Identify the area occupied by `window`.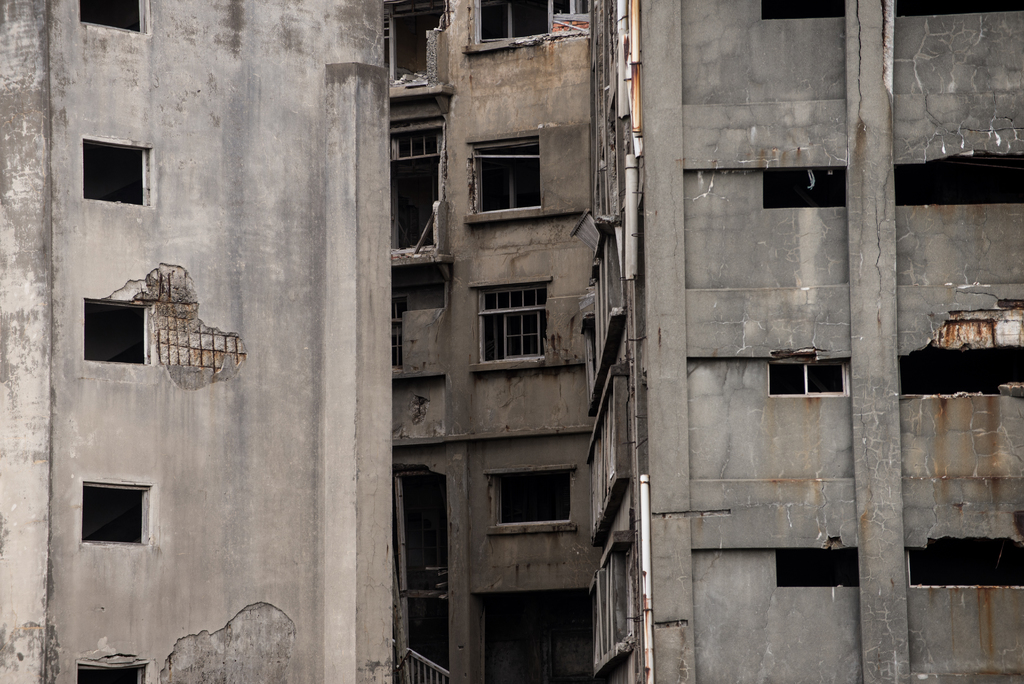
Area: l=769, t=365, r=854, b=394.
